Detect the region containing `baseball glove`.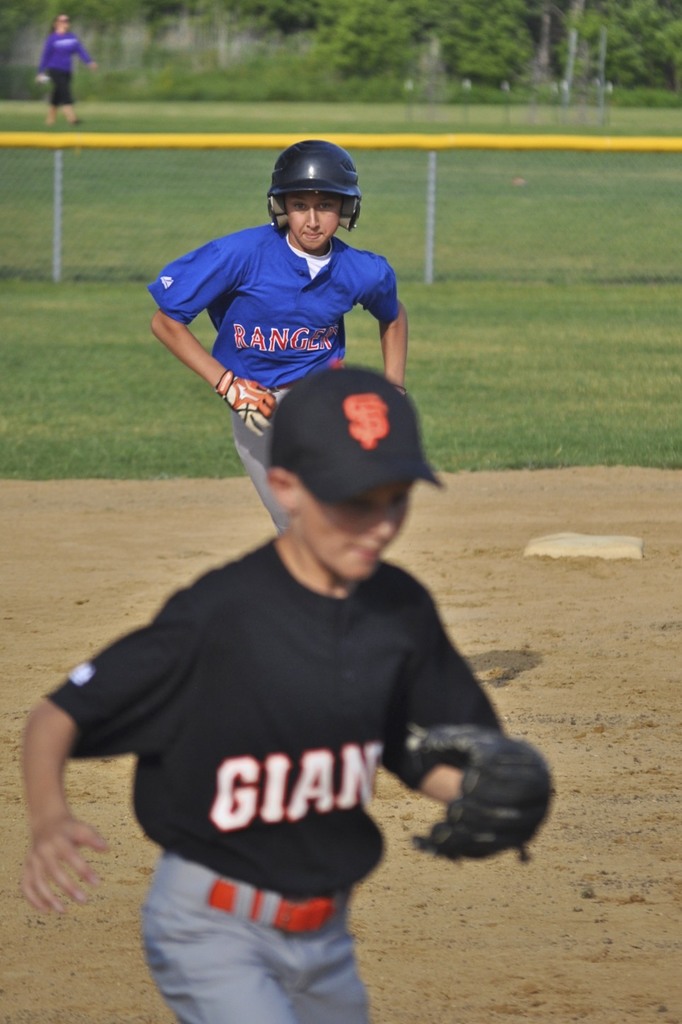
<bbox>225, 374, 279, 447</bbox>.
